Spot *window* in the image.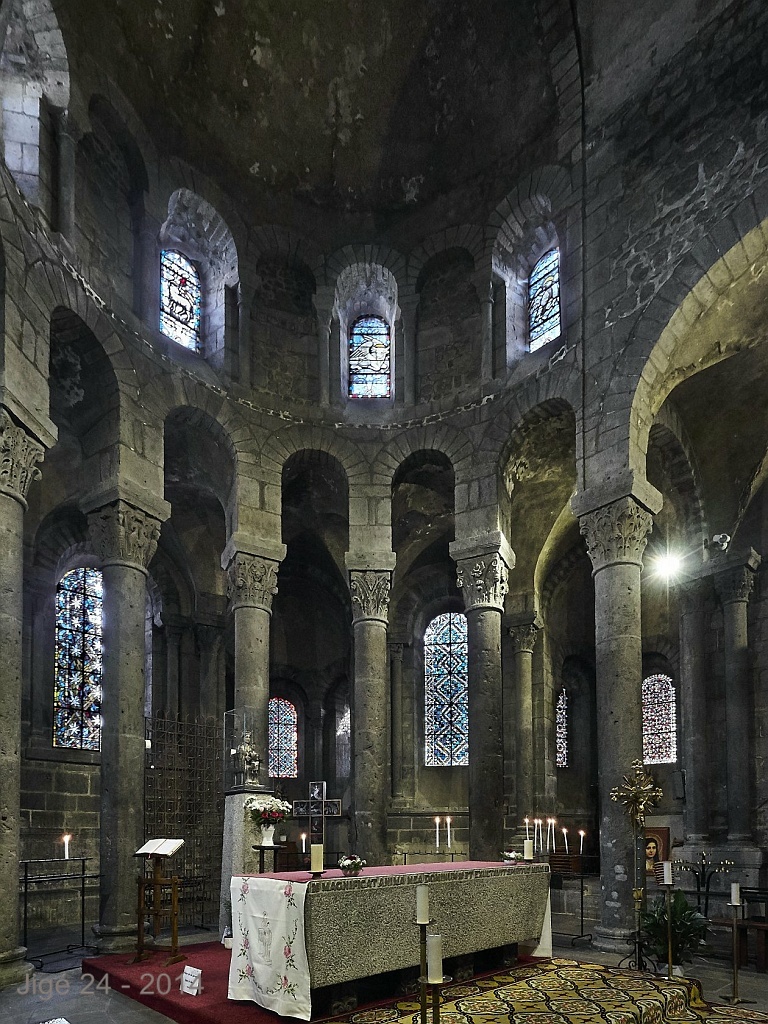
*window* found at detection(263, 695, 302, 789).
